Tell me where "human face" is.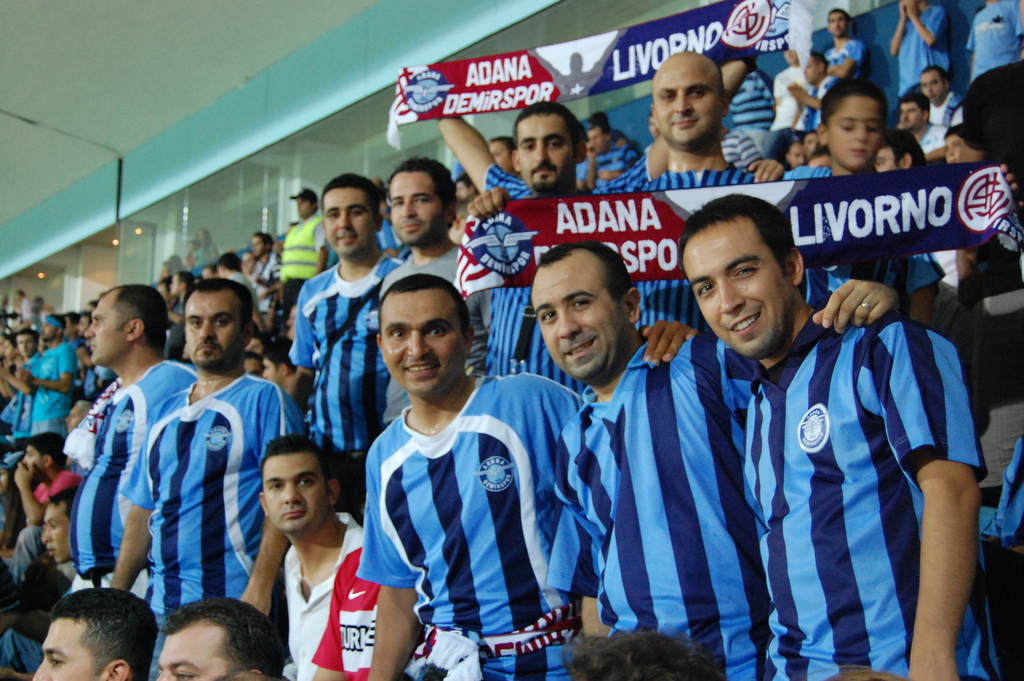
"human face" is at [874,146,899,168].
